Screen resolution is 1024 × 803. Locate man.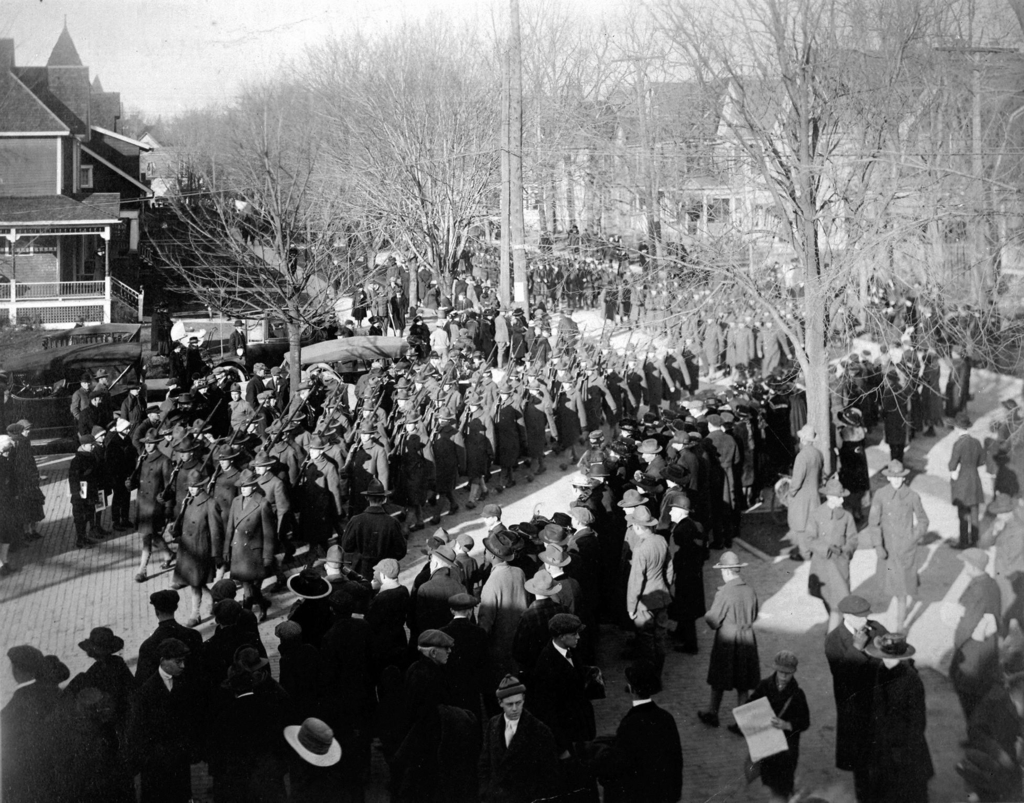
pyautogui.locateOnScreen(483, 667, 570, 802).
